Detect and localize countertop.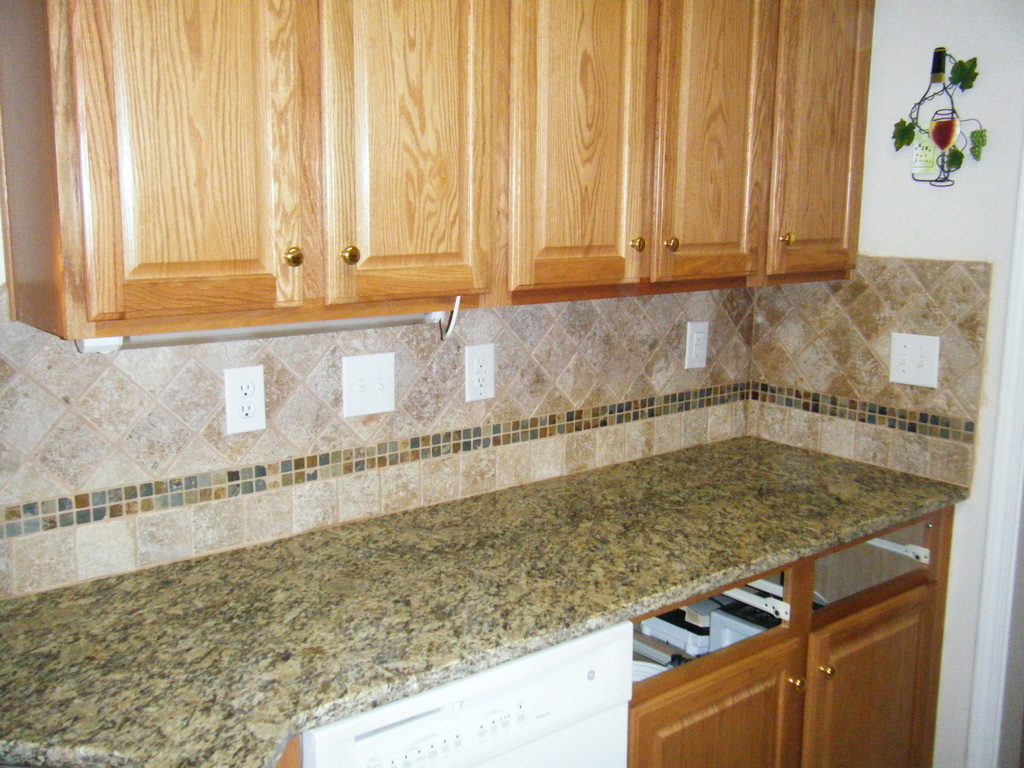
Localized at bbox=(0, 431, 971, 767).
